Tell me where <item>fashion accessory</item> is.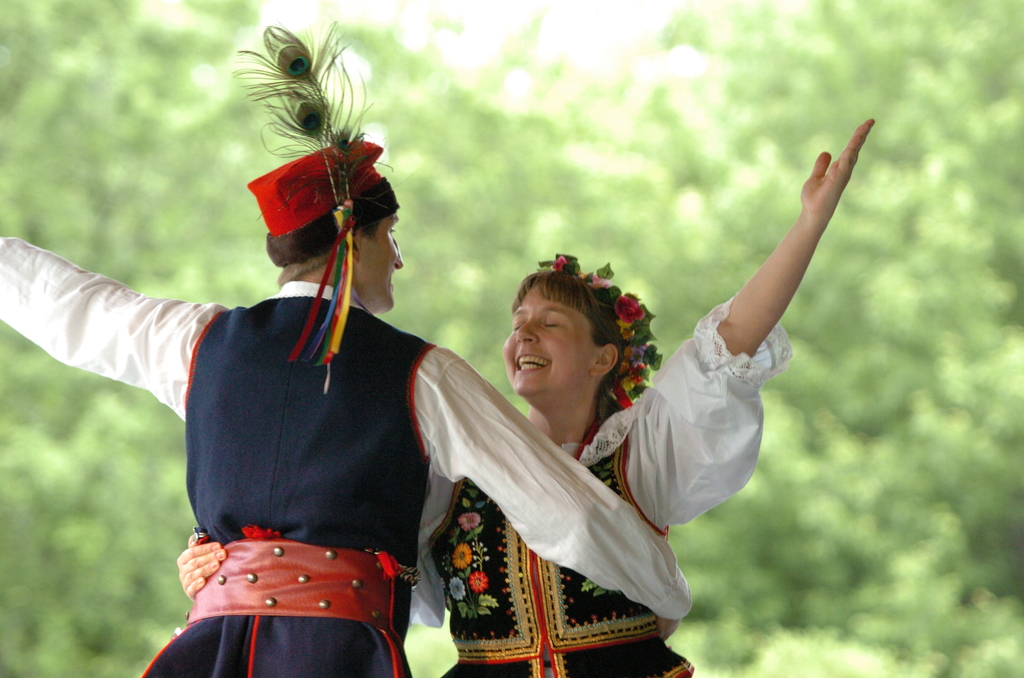
<item>fashion accessory</item> is at (184, 526, 400, 634).
